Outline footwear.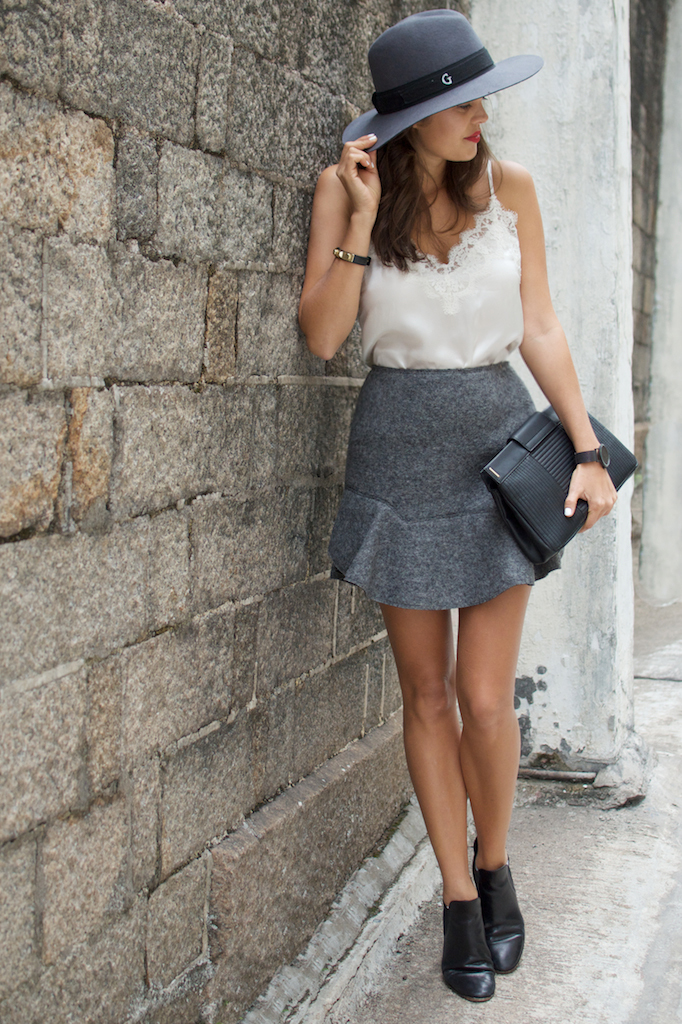
Outline: detection(470, 835, 527, 973).
